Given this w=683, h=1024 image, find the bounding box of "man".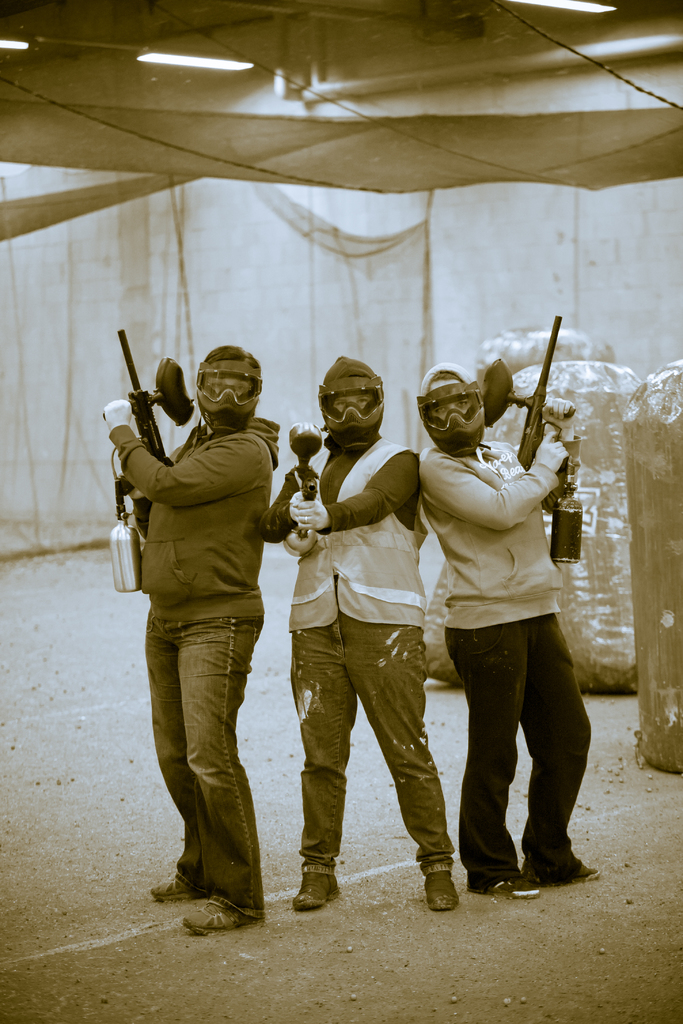
bbox=(416, 357, 609, 902).
